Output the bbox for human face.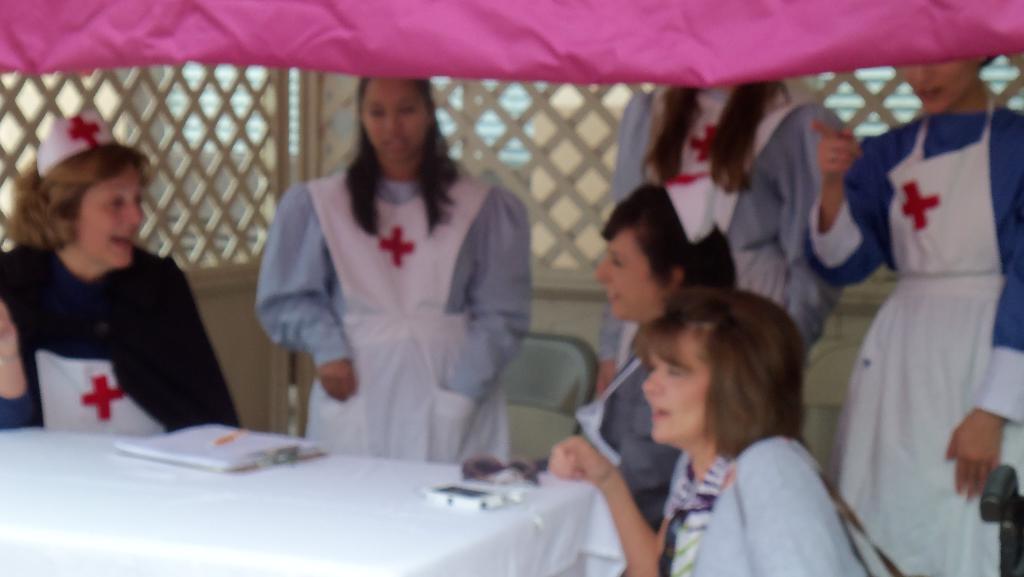
region(68, 161, 145, 270).
